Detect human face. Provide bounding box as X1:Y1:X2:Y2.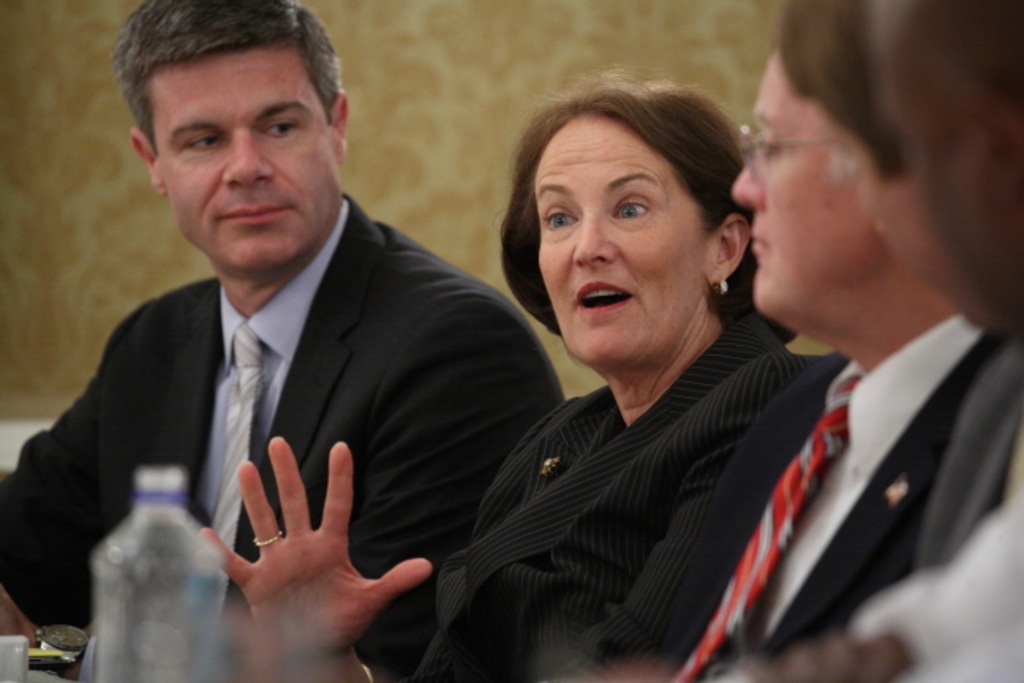
529:106:705:368.
